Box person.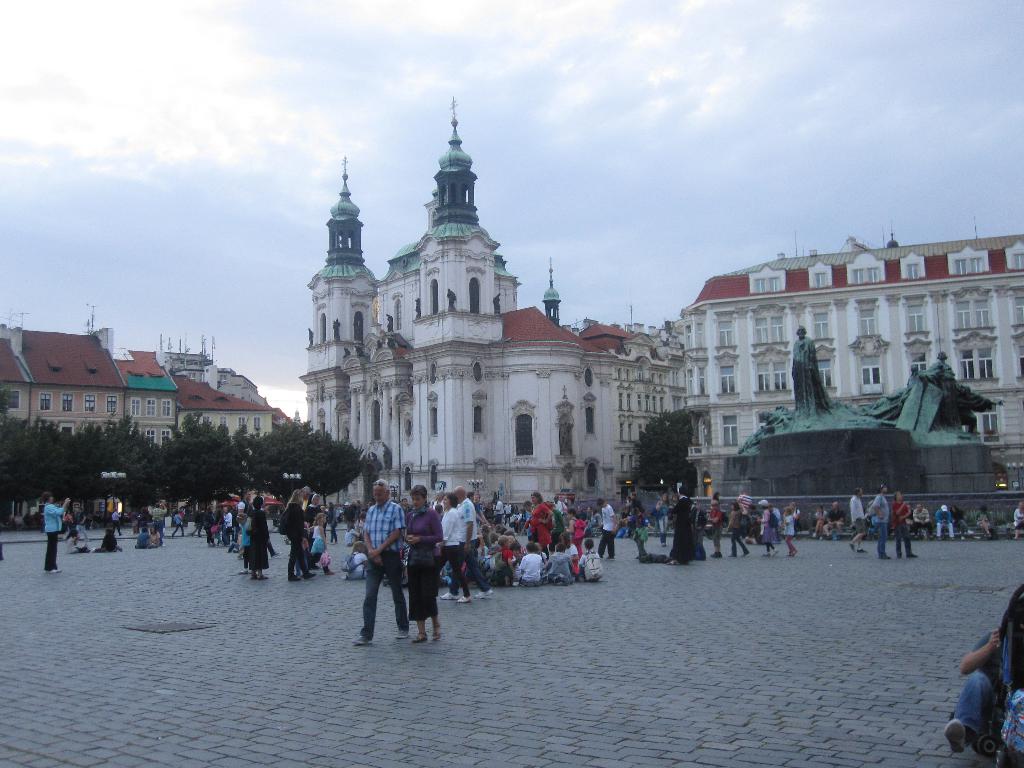
region(475, 492, 599, 585).
